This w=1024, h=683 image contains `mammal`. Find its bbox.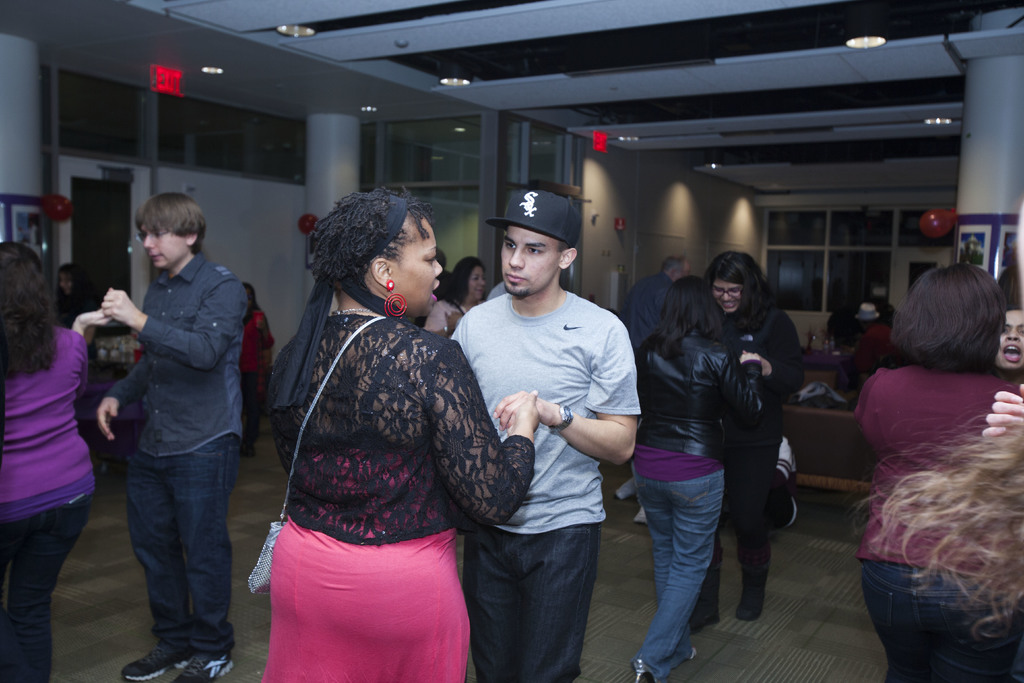
x1=626 y1=270 x2=760 y2=679.
